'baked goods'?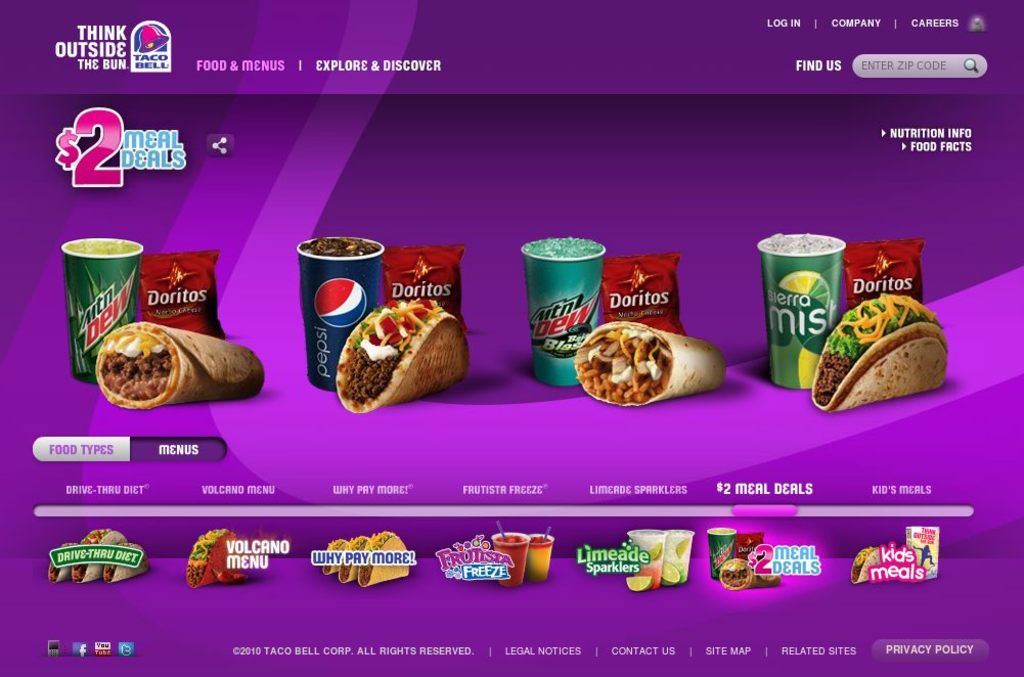
x1=49 y1=532 x2=148 y2=581
